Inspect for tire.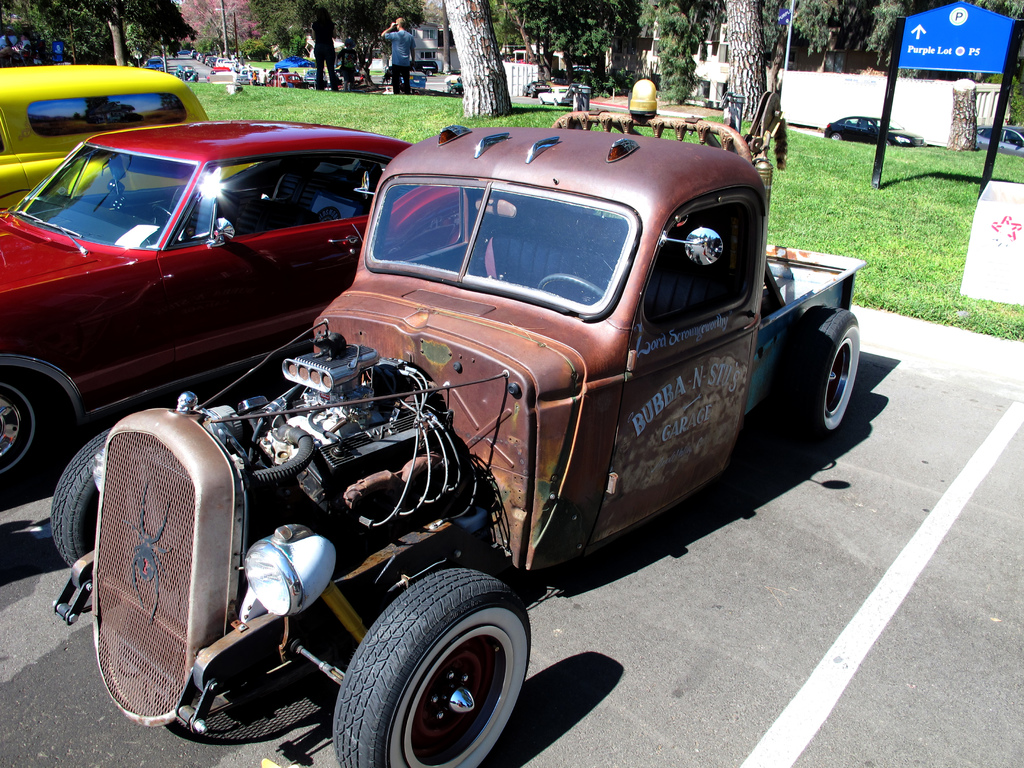
Inspection: region(879, 140, 895, 148).
